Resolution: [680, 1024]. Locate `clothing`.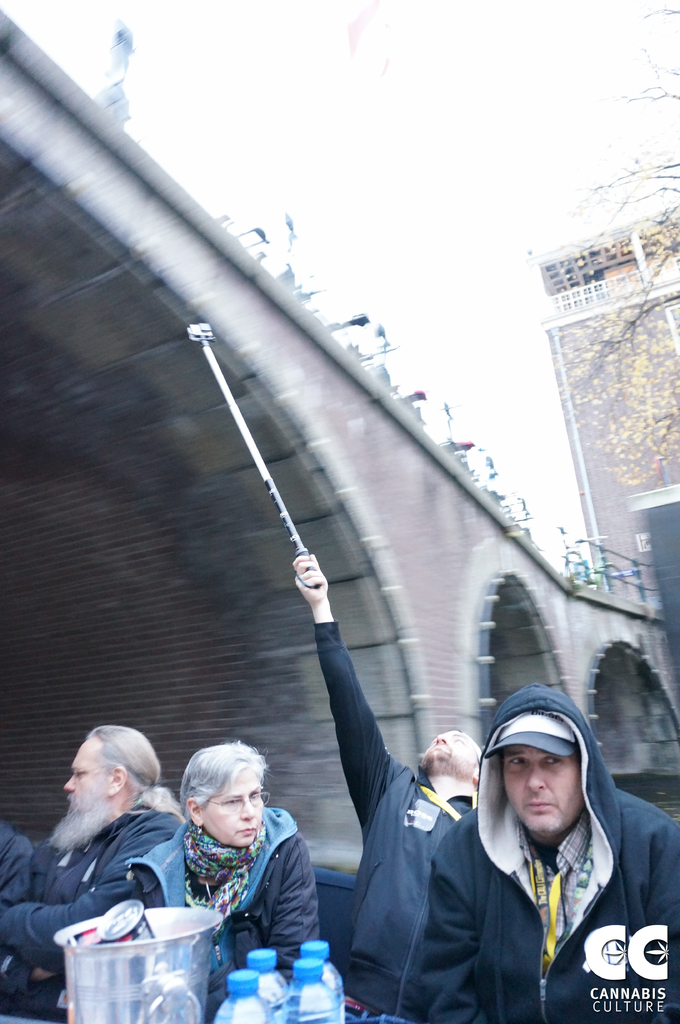
(left=308, top=621, right=478, bottom=1023).
